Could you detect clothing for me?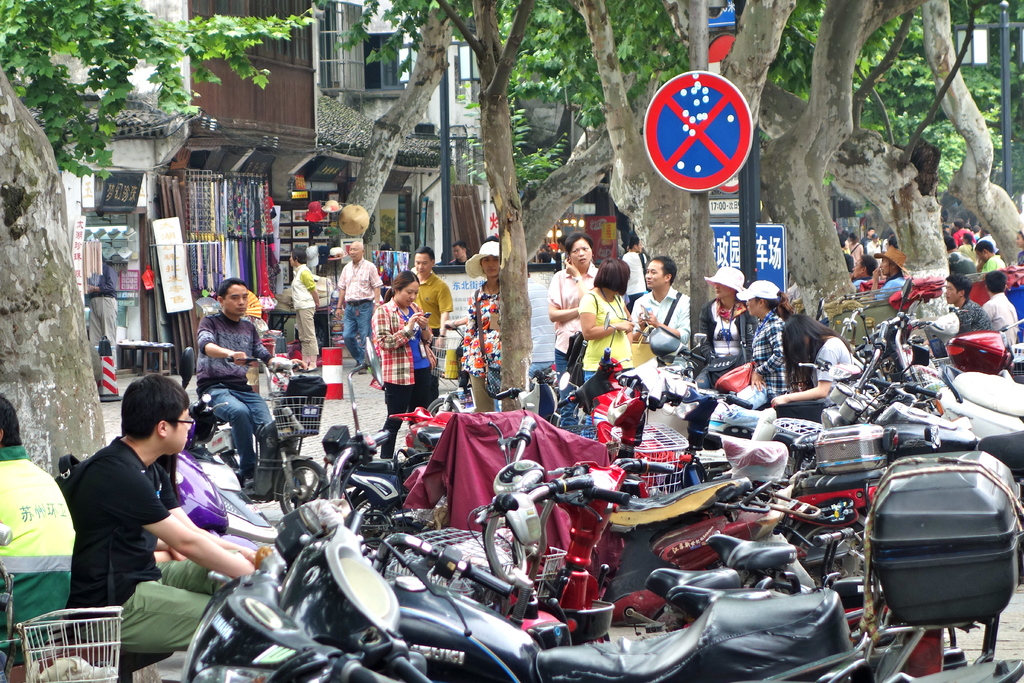
Detection result: [left=191, top=318, right=280, bottom=463].
